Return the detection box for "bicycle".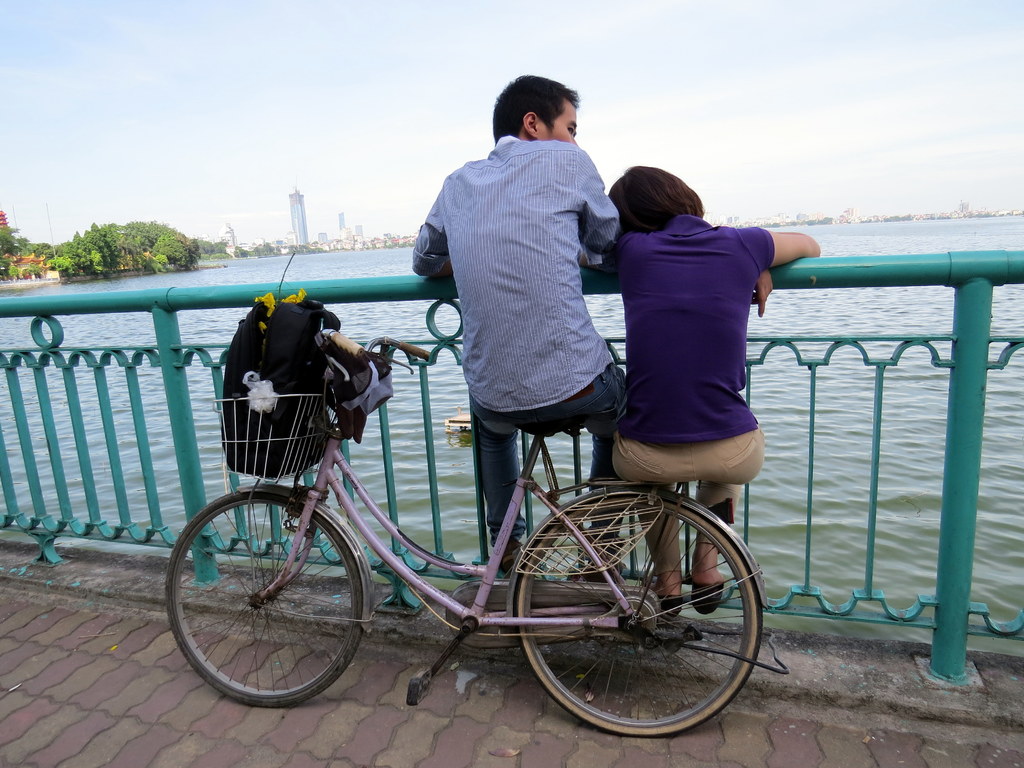
167 337 786 737.
